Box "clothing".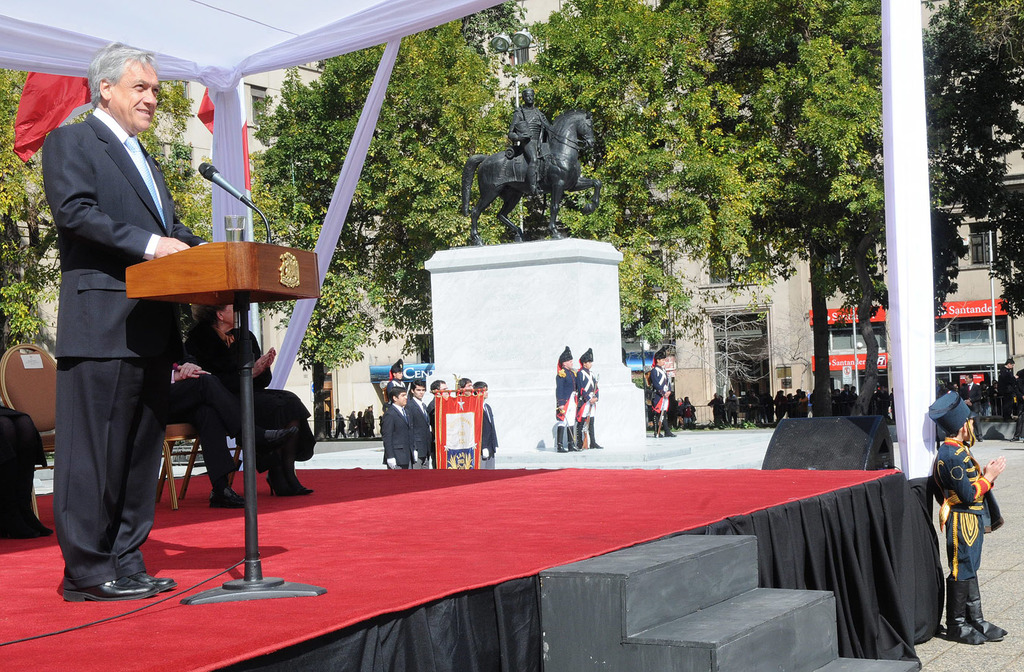
l=484, t=404, r=501, b=469.
